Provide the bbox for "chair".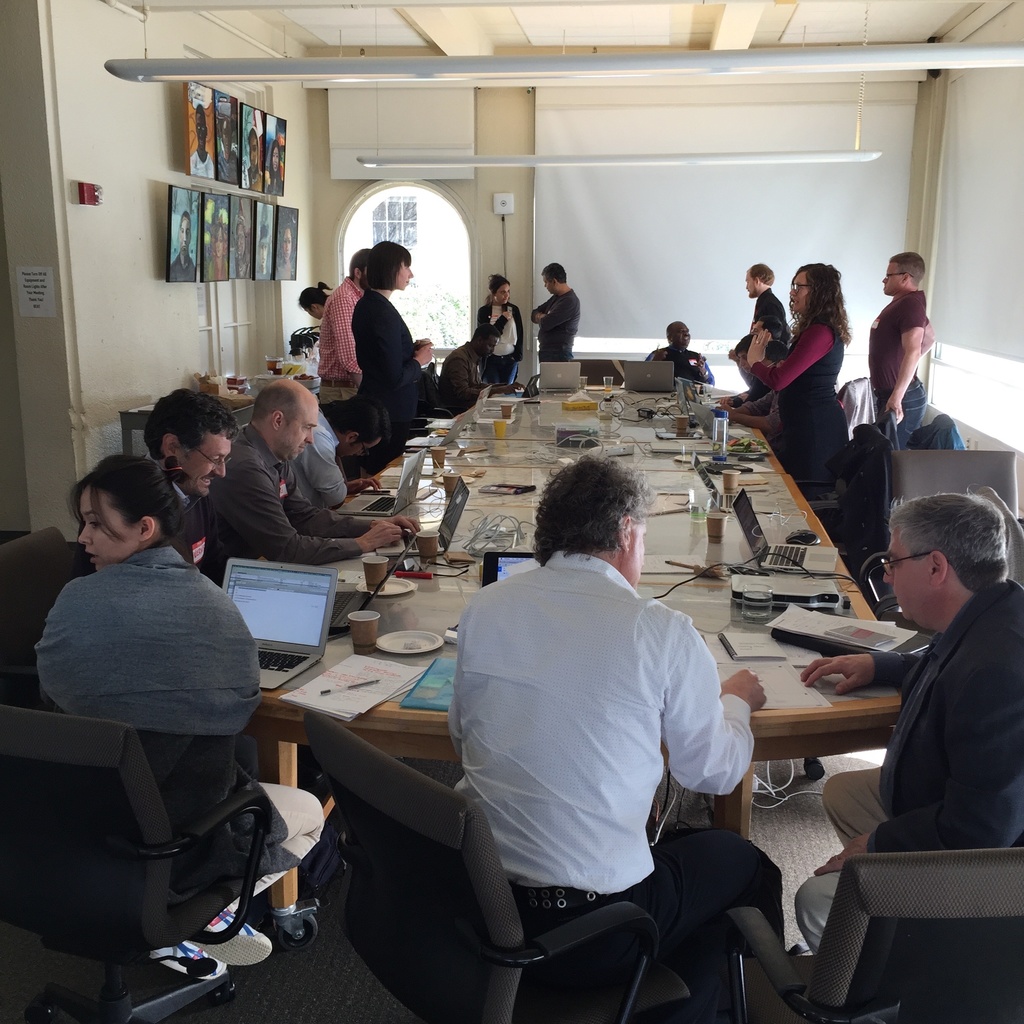
x1=726 y1=853 x2=1023 y2=1023.
